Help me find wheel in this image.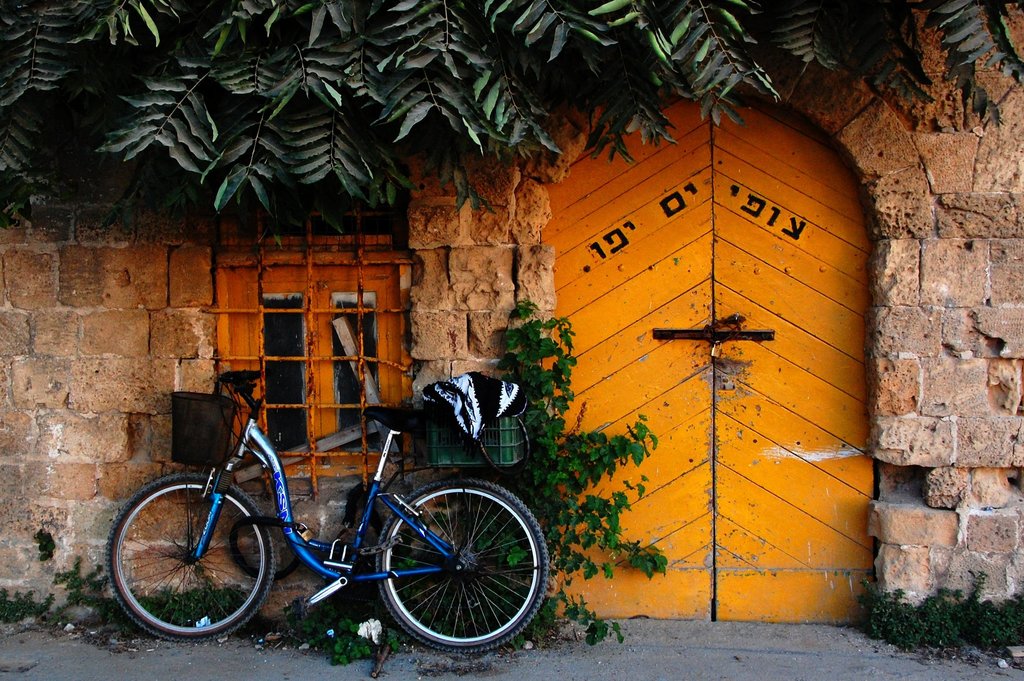
Found it: [x1=355, y1=492, x2=550, y2=648].
